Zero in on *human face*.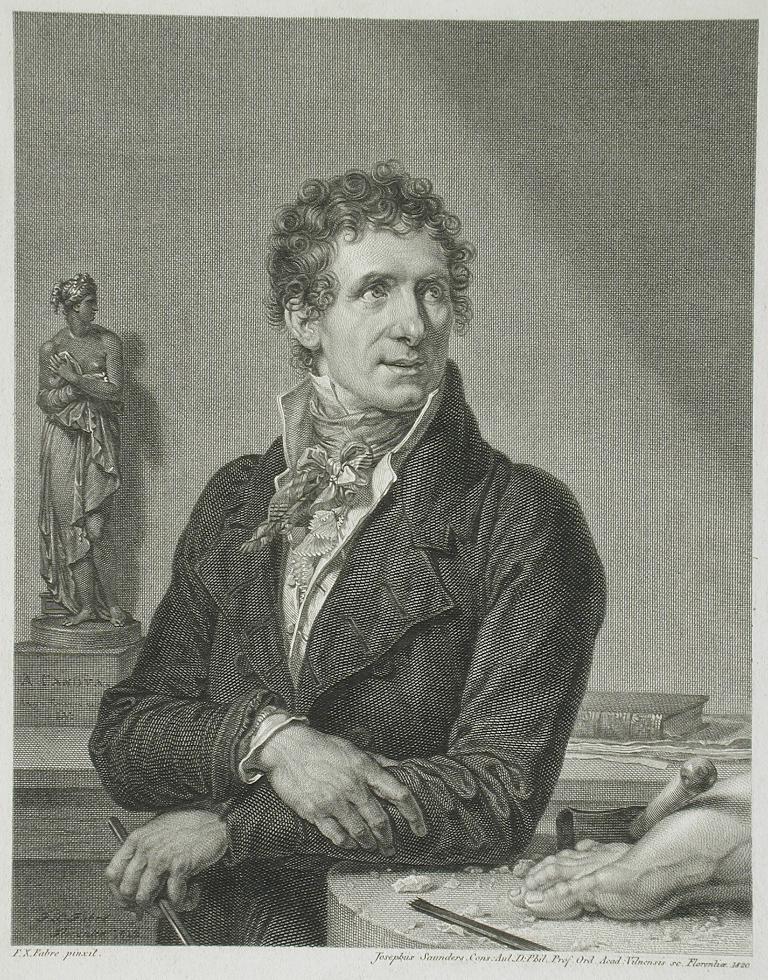
Zeroed in: box=[314, 207, 461, 413].
